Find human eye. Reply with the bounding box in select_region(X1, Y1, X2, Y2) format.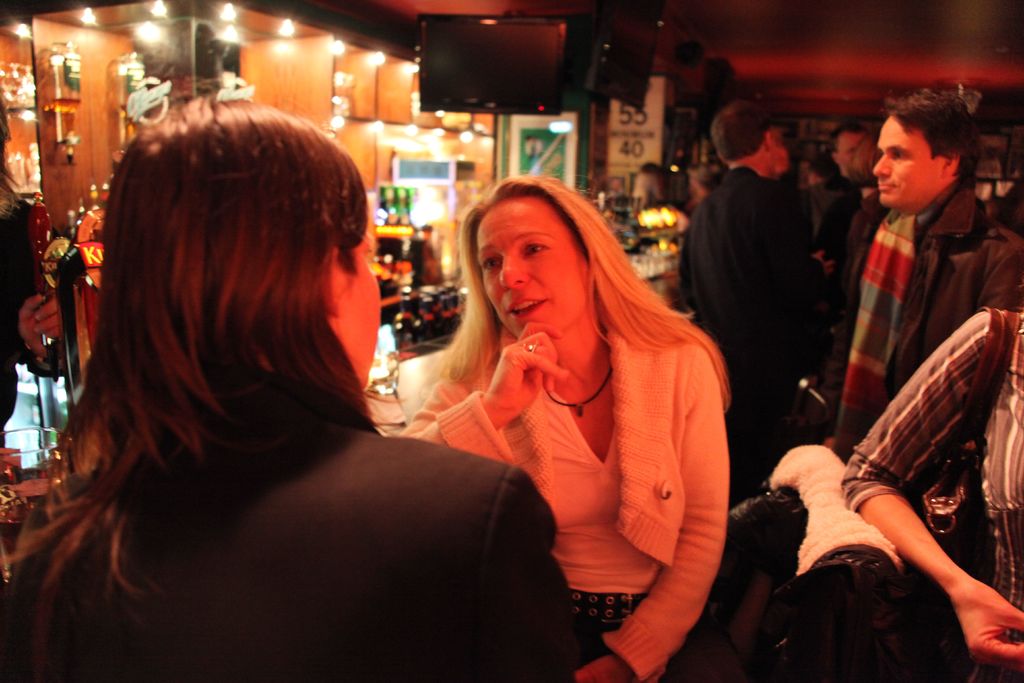
select_region(520, 243, 552, 258).
